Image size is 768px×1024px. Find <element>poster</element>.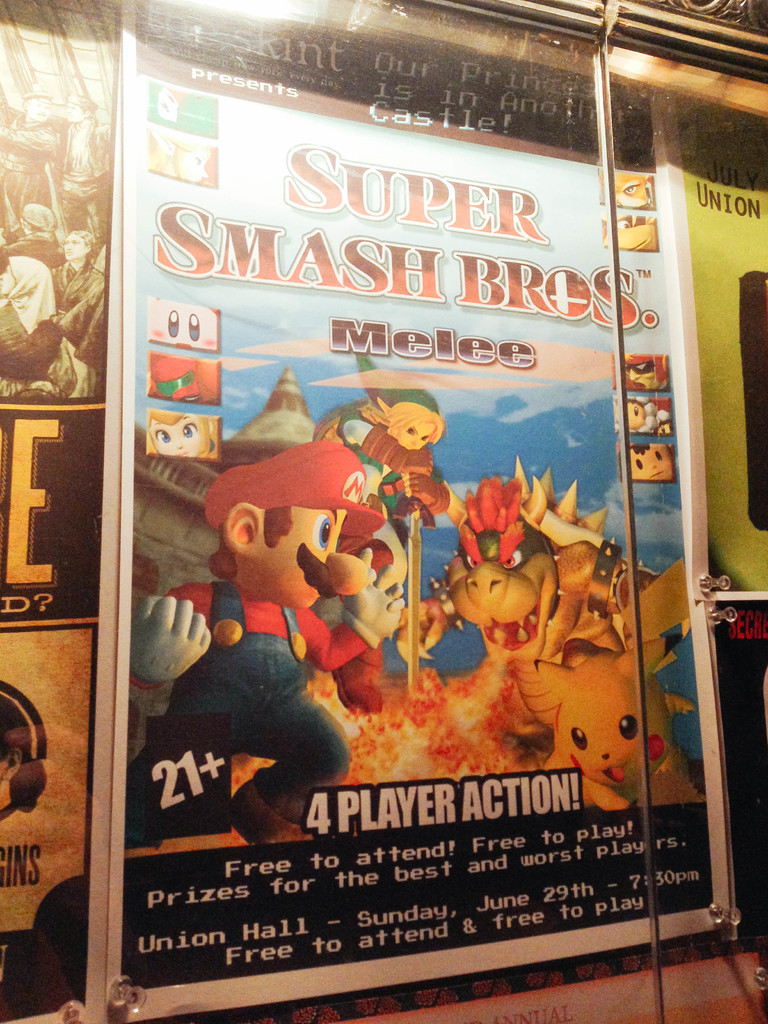
[x1=714, y1=603, x2=767, y2=939].
